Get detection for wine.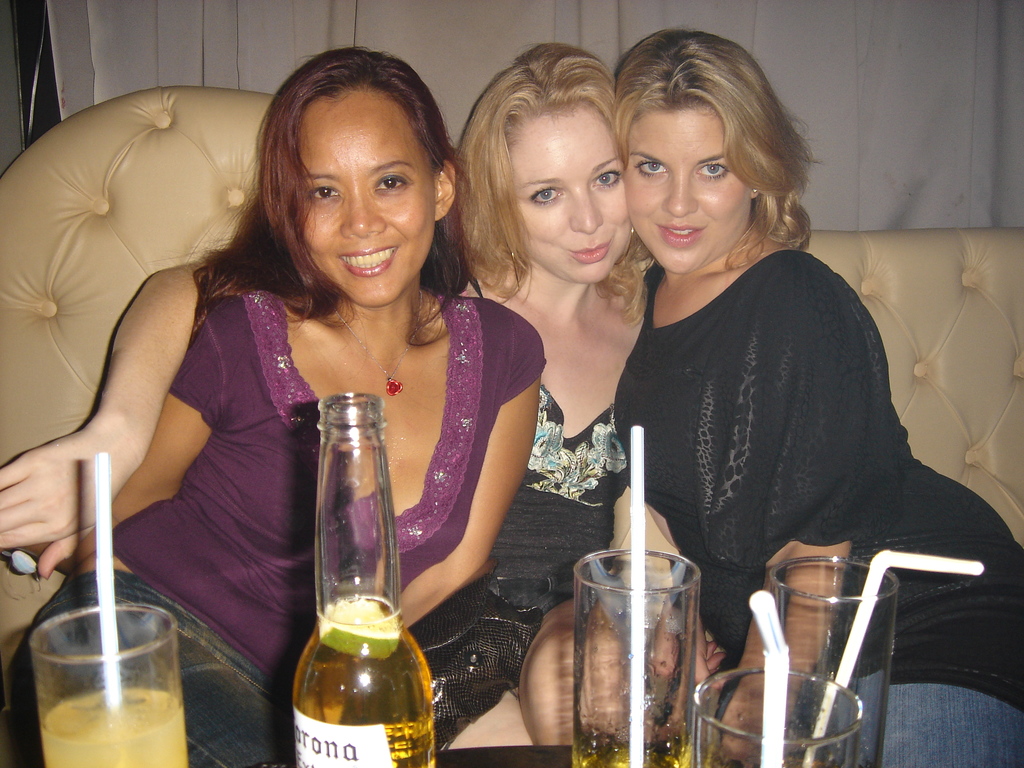
Detection: <box>283,390,445,767</box>.
